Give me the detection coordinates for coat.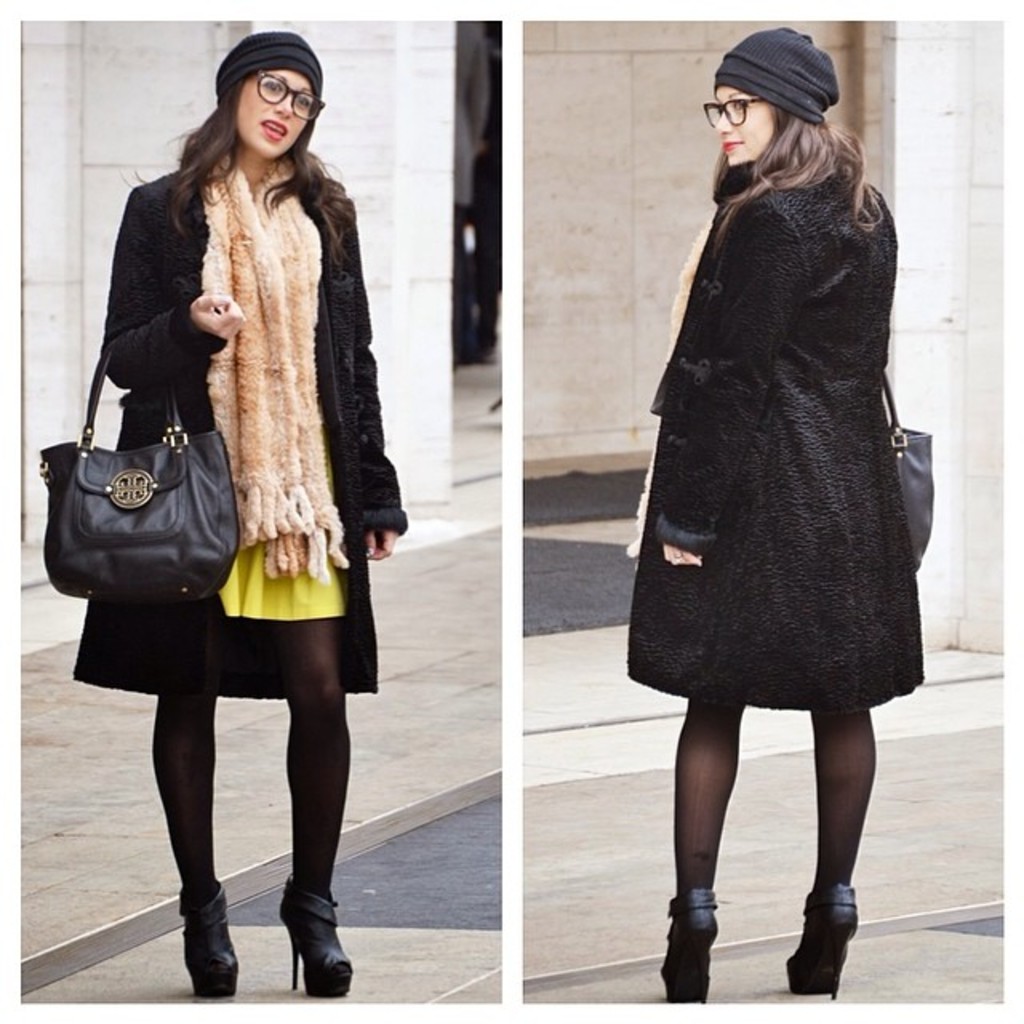
box=[61, 146, 418, 710].
